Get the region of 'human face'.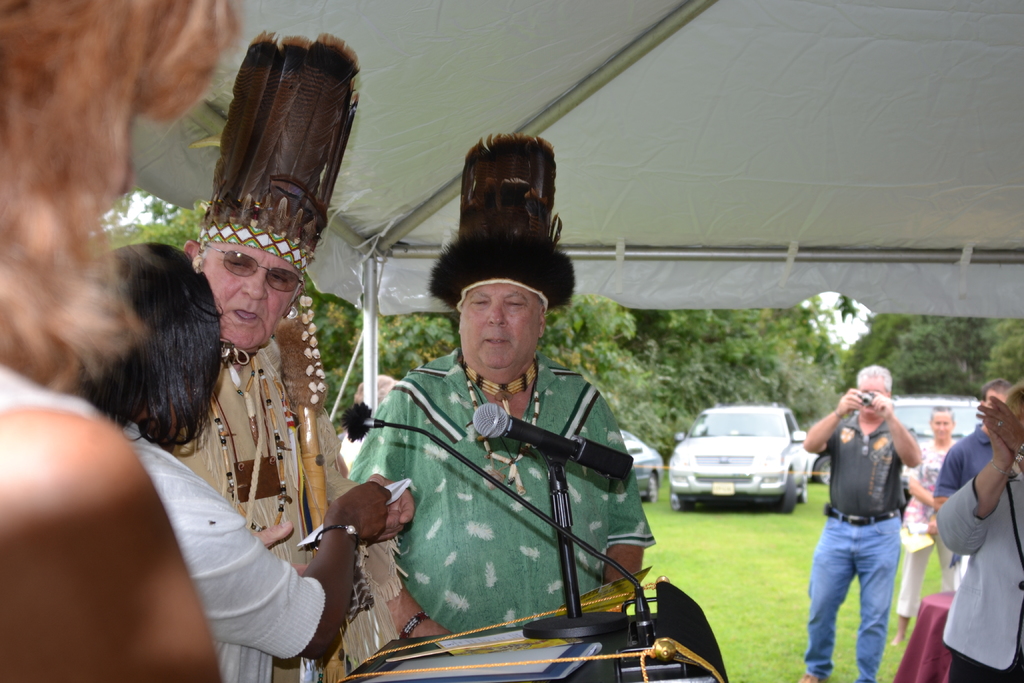
x1=204 y1=248 x2=305 y2=350.
